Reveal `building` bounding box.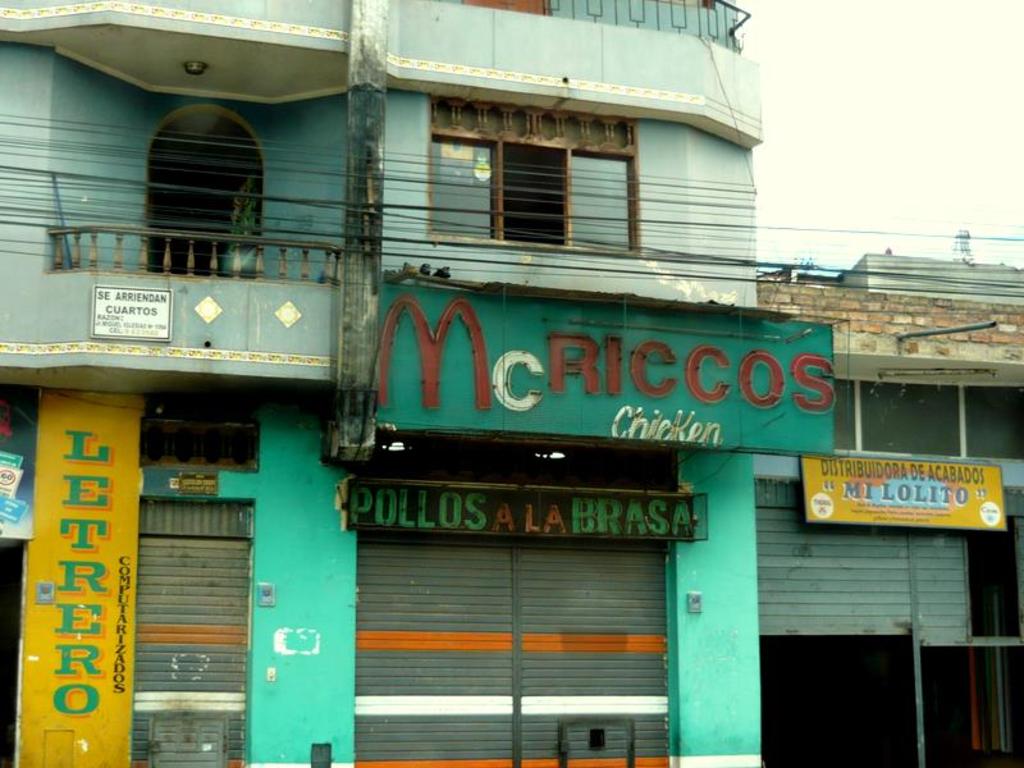
Revealed: BBox(756, 229, 1023, 767).
